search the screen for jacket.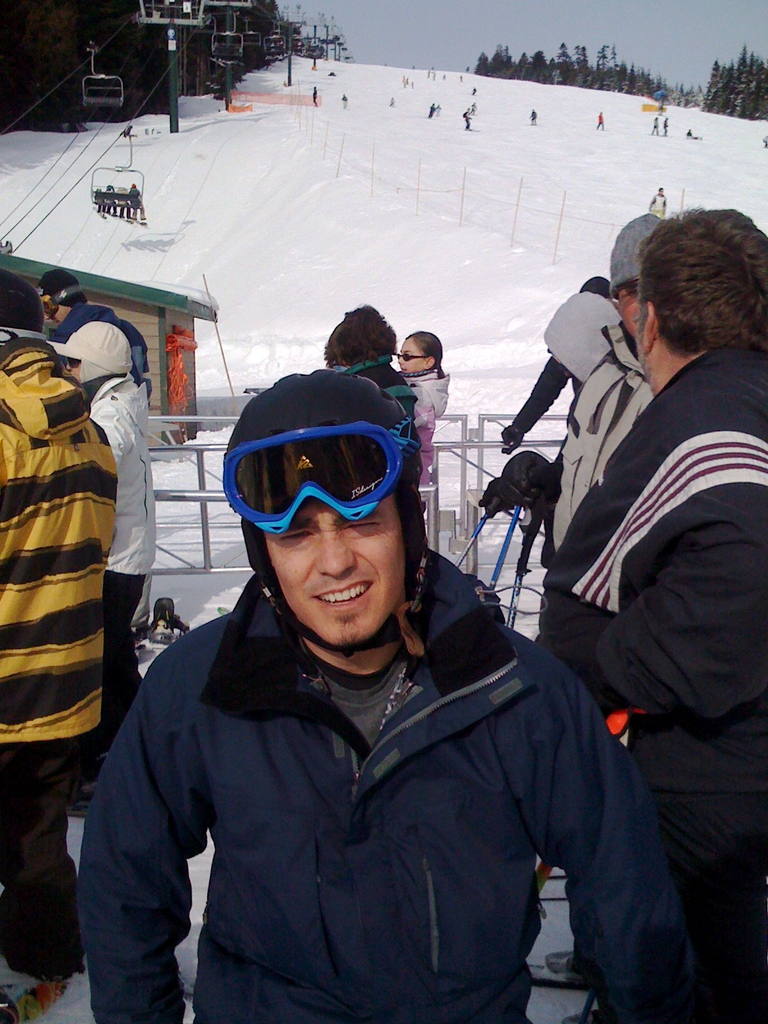
Found at x1=534, y1=344, x2=765, y2=802.
